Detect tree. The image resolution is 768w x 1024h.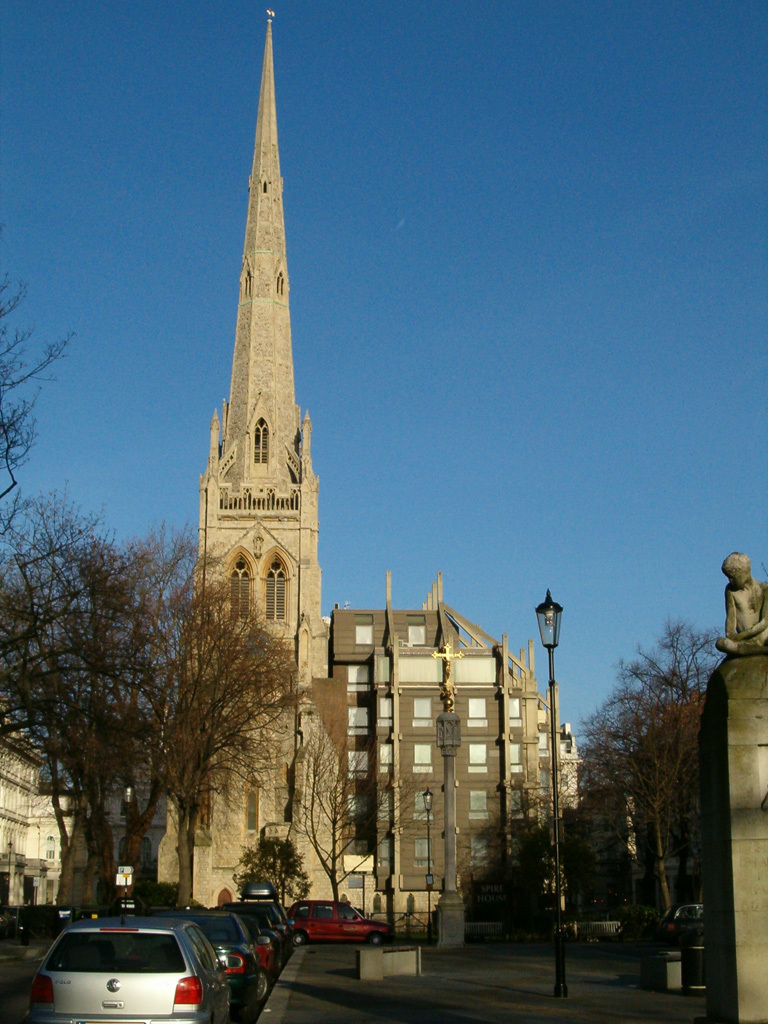
Rect(17, 502, 240, 916).
